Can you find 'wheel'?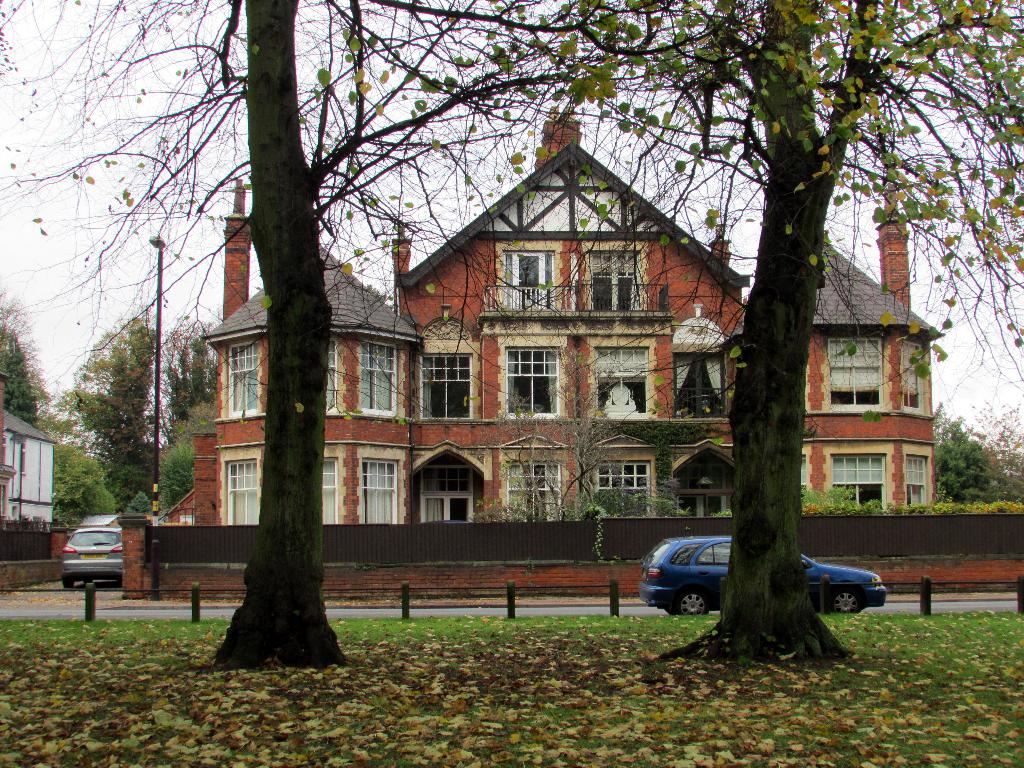
Yes, bounding box: x1=63 y1=580 x2=74 y2=588.
